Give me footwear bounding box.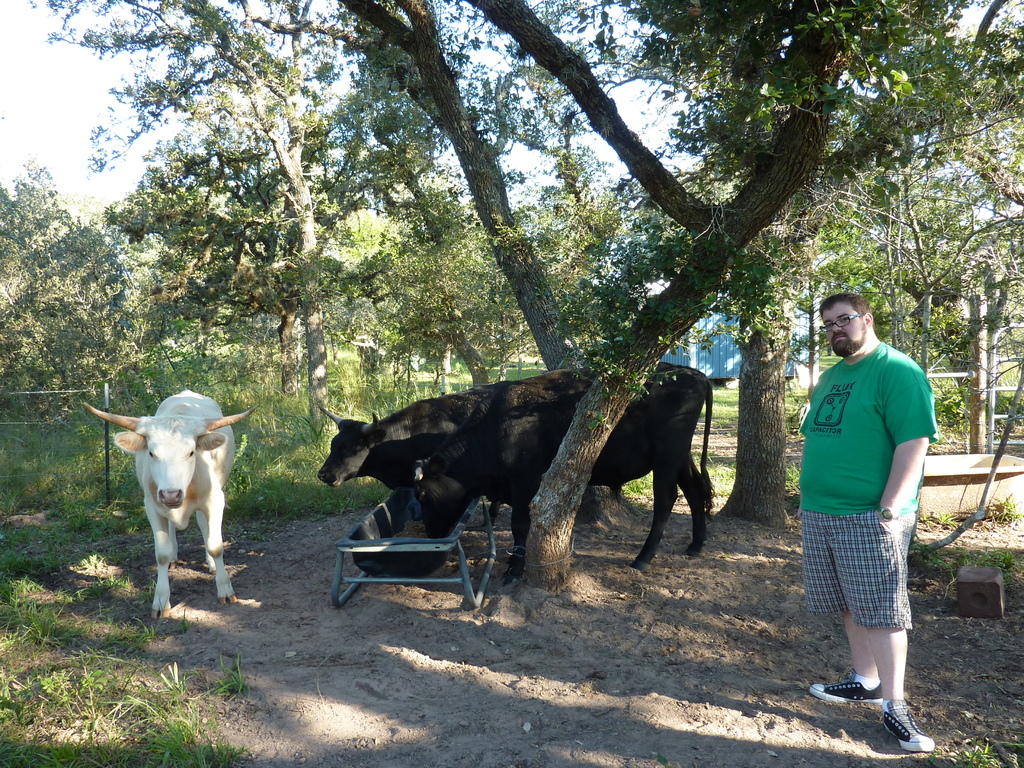
(810,673,884,701).
